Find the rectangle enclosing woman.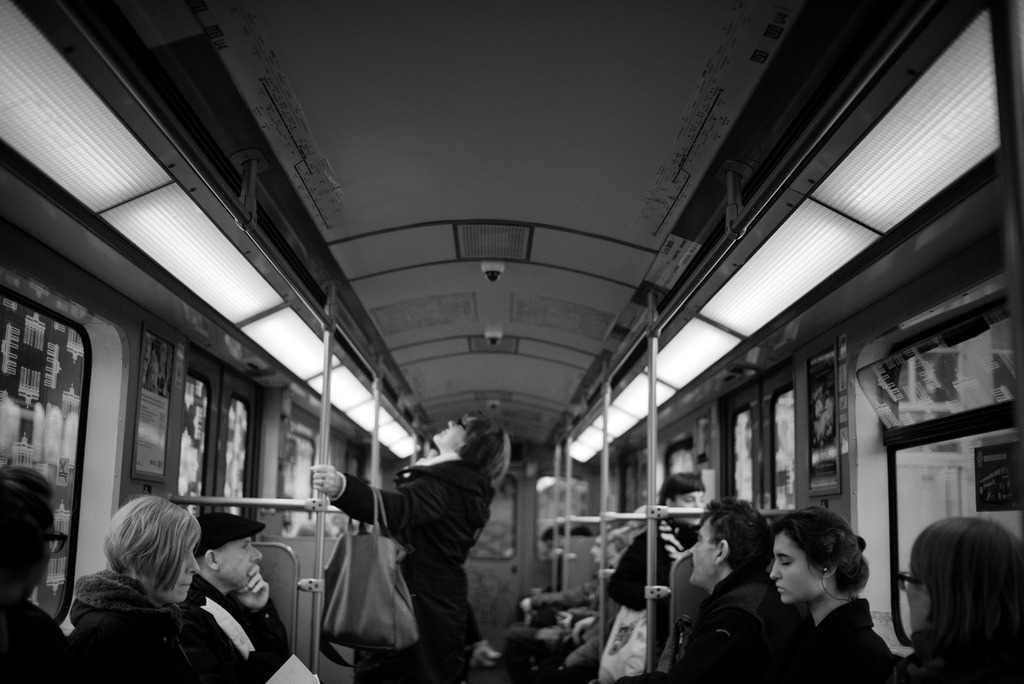
BBox(71, 486, 209, 683).
